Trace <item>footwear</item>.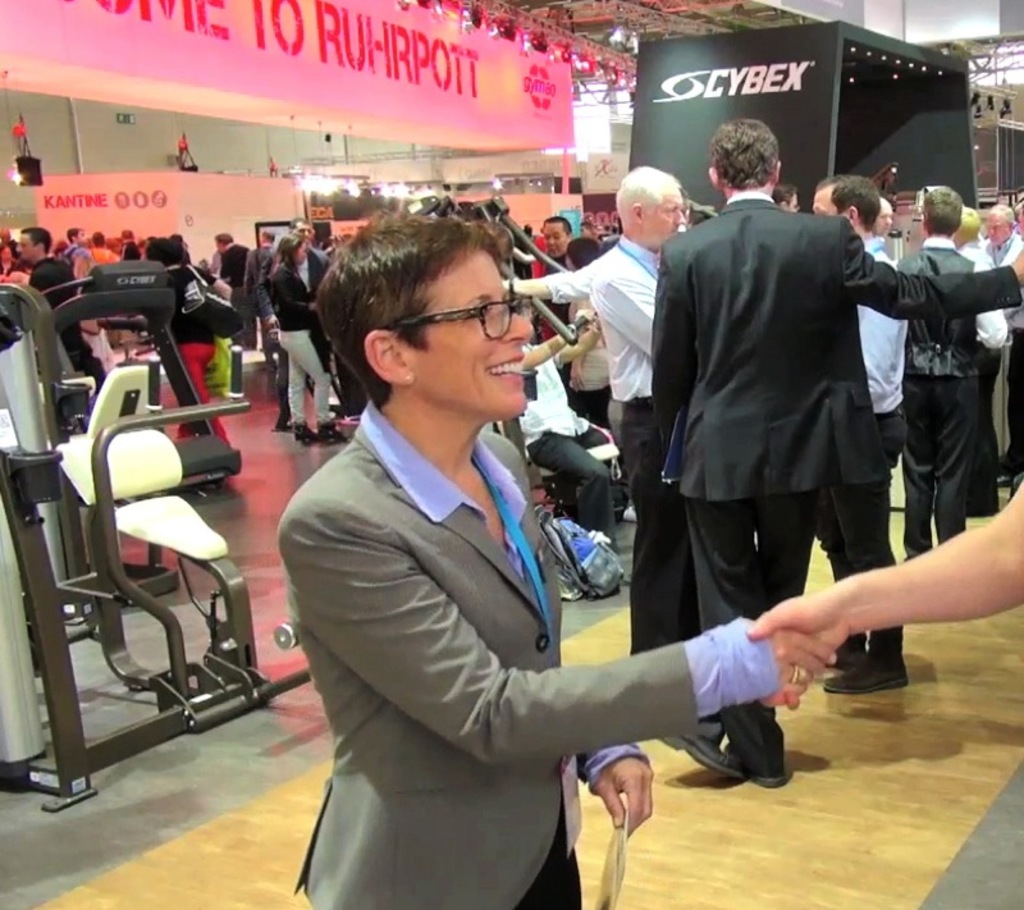
Traced to (x1=835, y1=648, x2=868, y2=673).
